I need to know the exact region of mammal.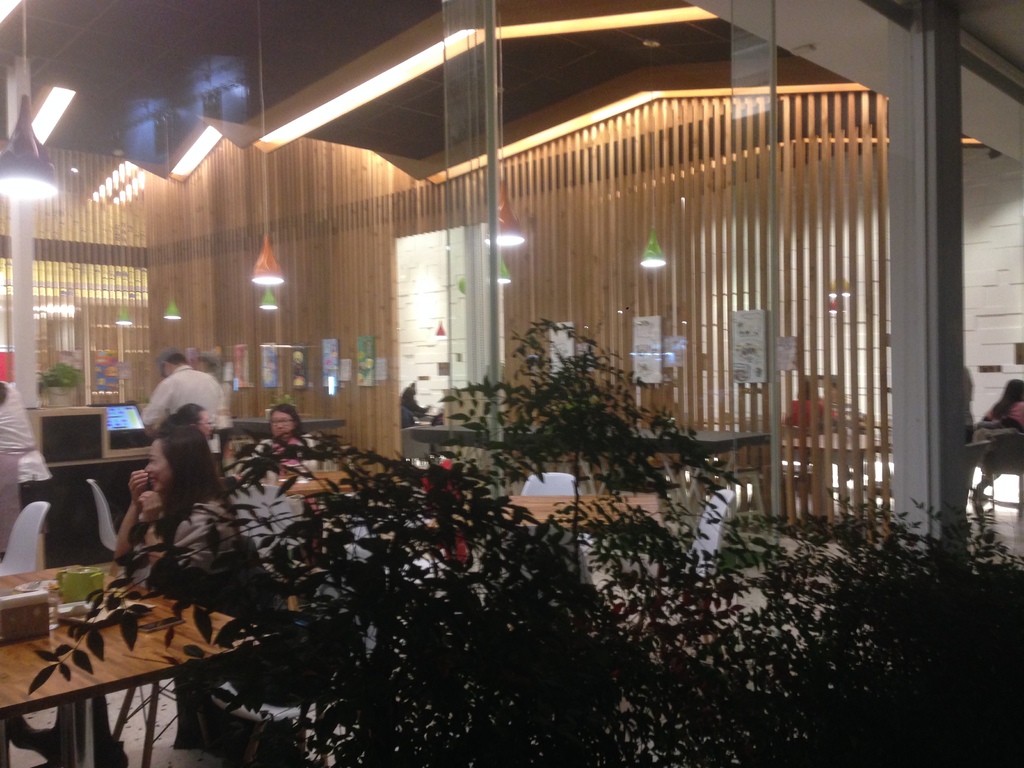
Region: locate(139, 348, 236, 444).
